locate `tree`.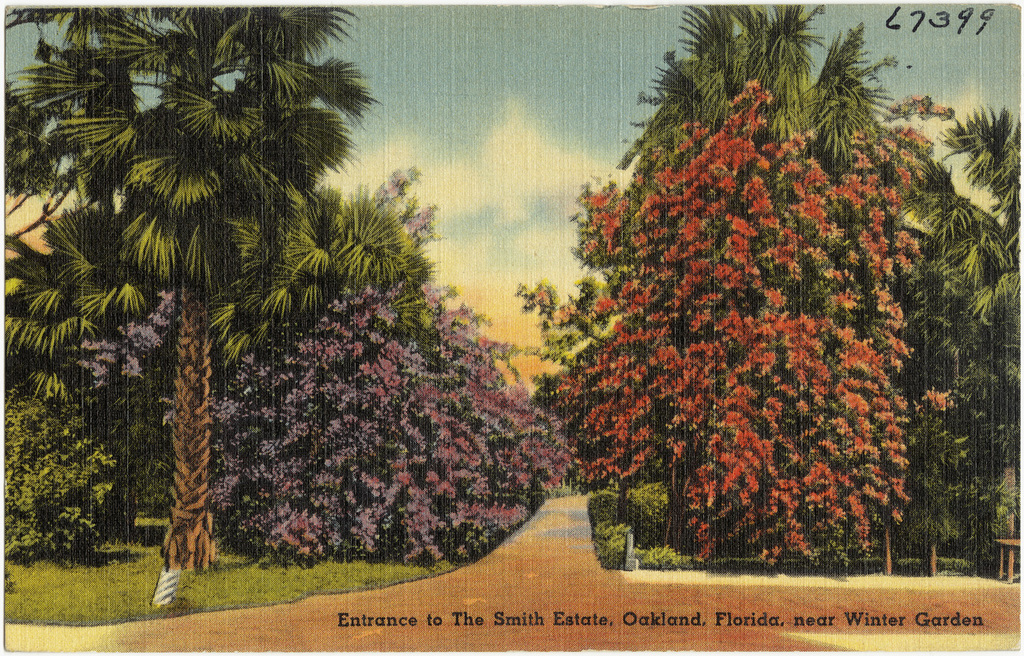
Bounding box: (4,4,372,576).
